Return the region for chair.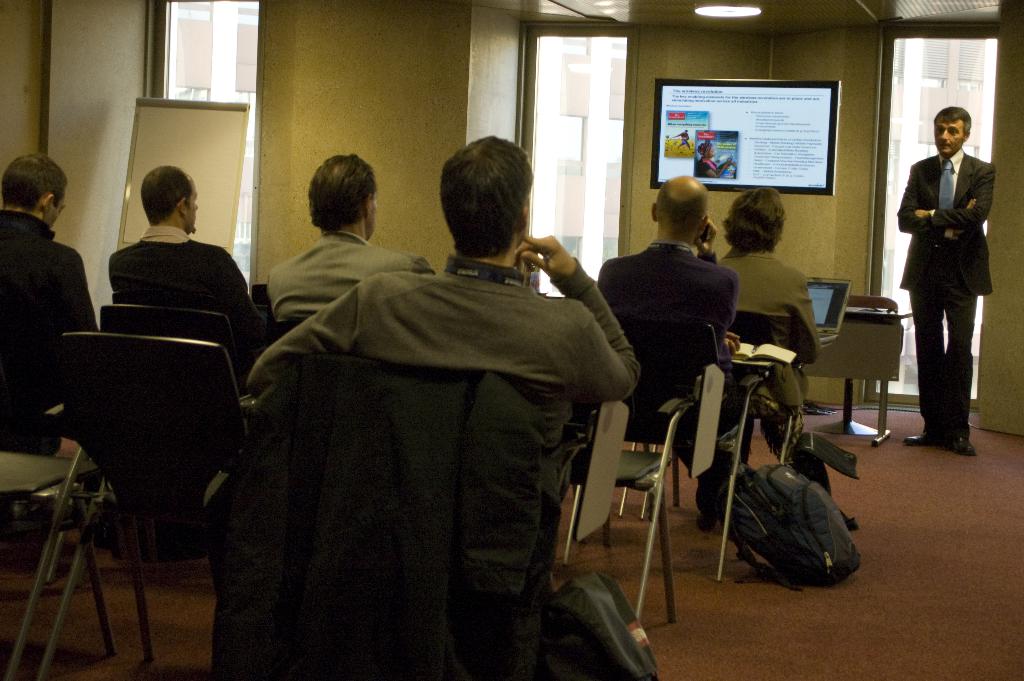
724 349 777 570.
